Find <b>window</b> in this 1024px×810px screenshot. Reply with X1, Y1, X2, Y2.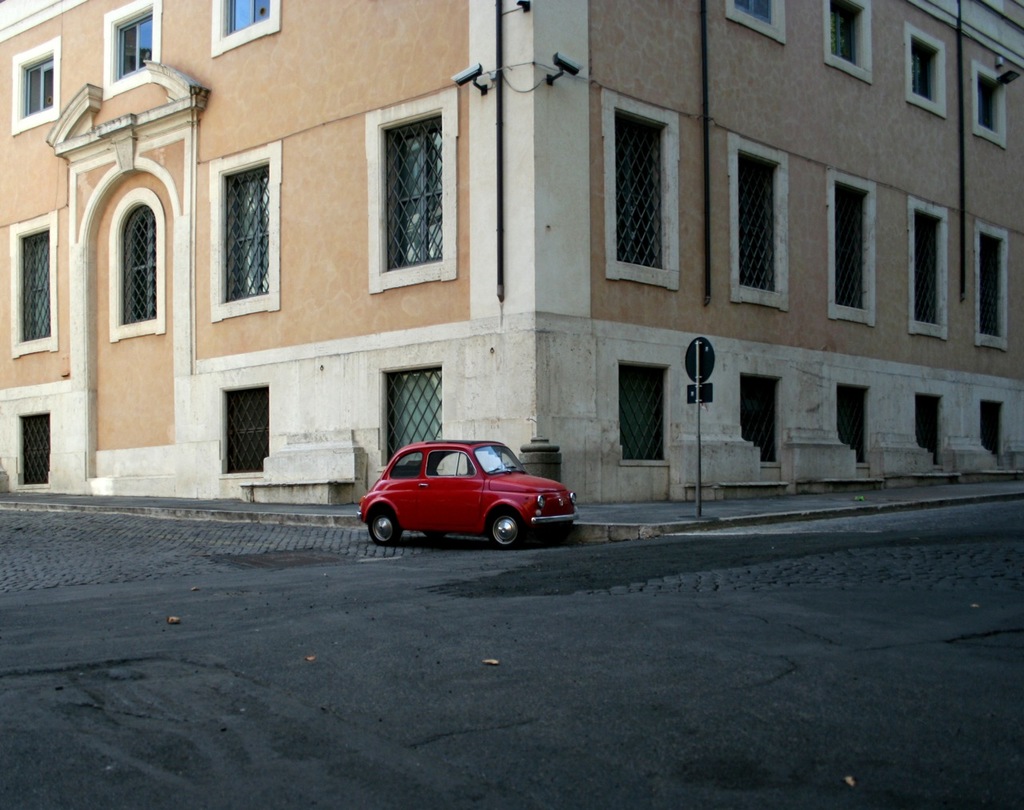
219, 0, 270, 37.
